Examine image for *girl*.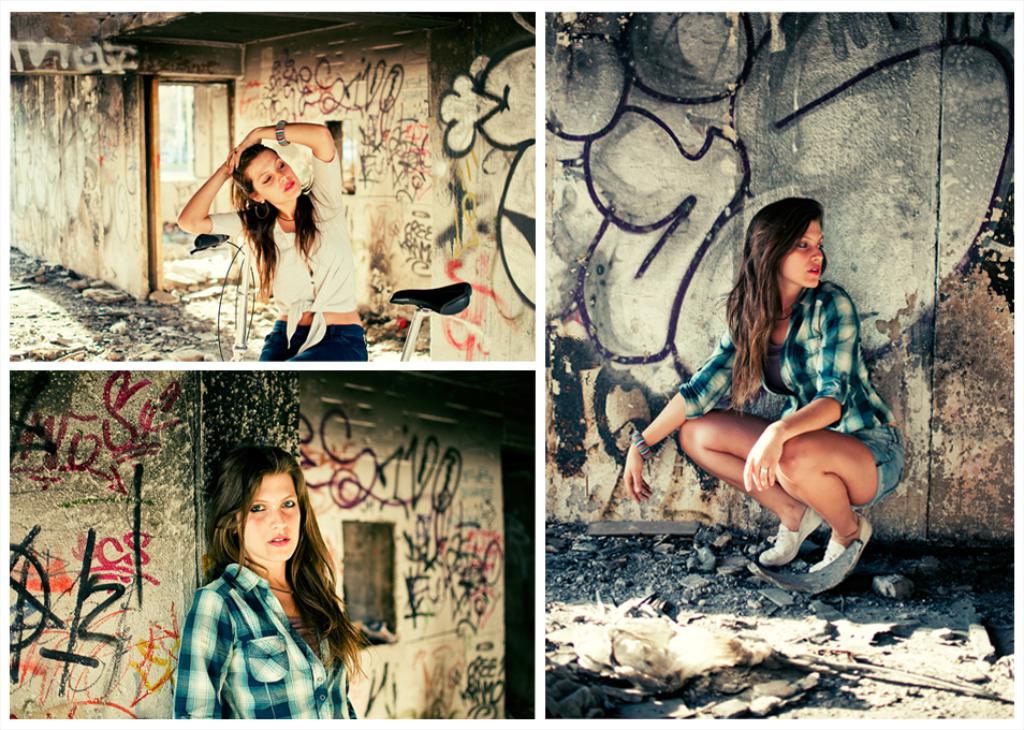
Examination result: {"left": 174, "top": 450, "right": 356, "bottom": 720}.
